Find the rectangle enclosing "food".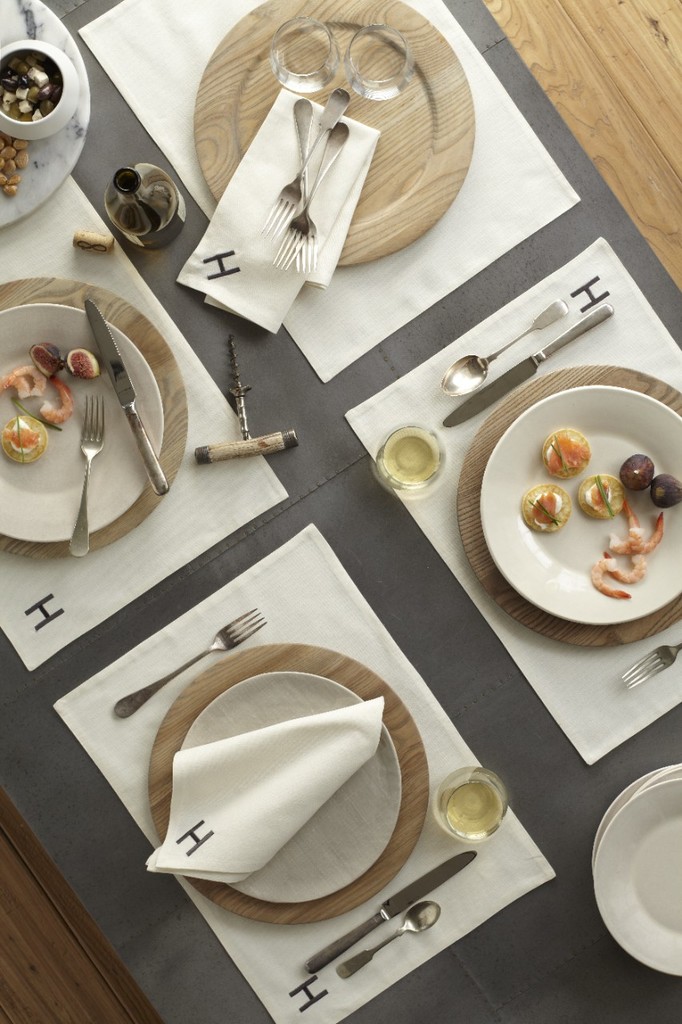
(left=518, top=427, right=681, bottom=606).
